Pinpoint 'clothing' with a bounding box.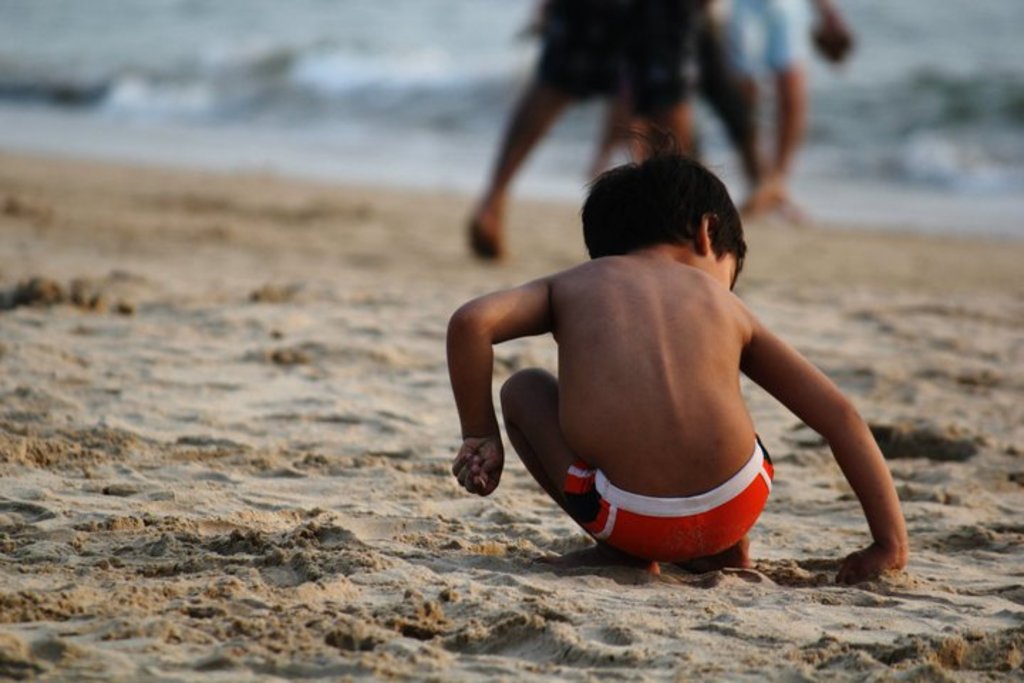
bbox(714, 0, 815, 77).
